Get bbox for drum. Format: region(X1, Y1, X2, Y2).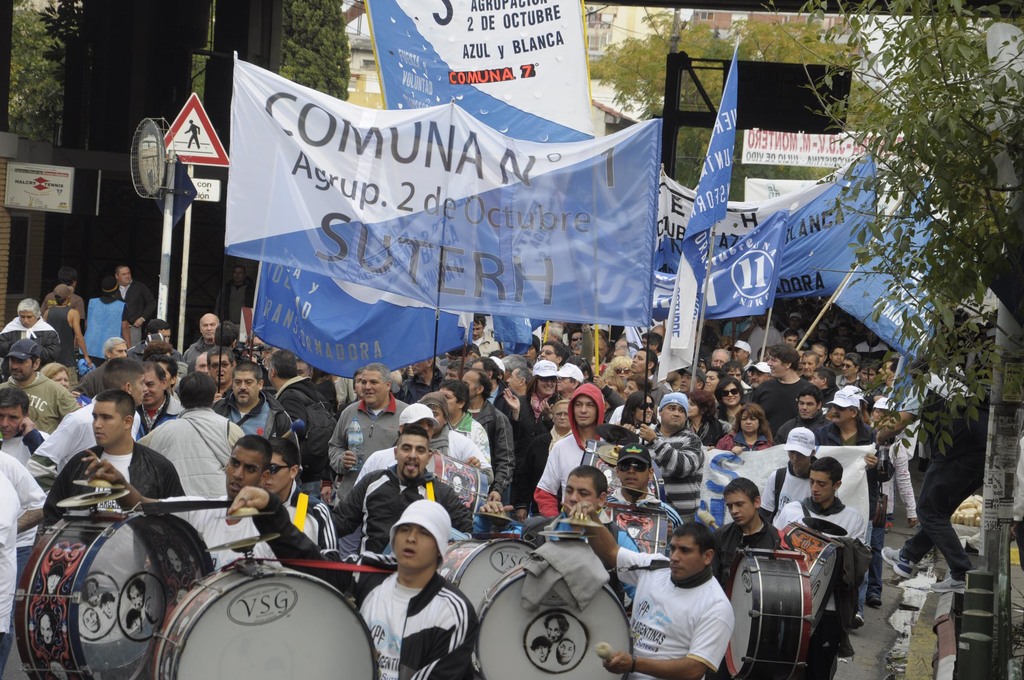
region(604, 501, 668, 553).
